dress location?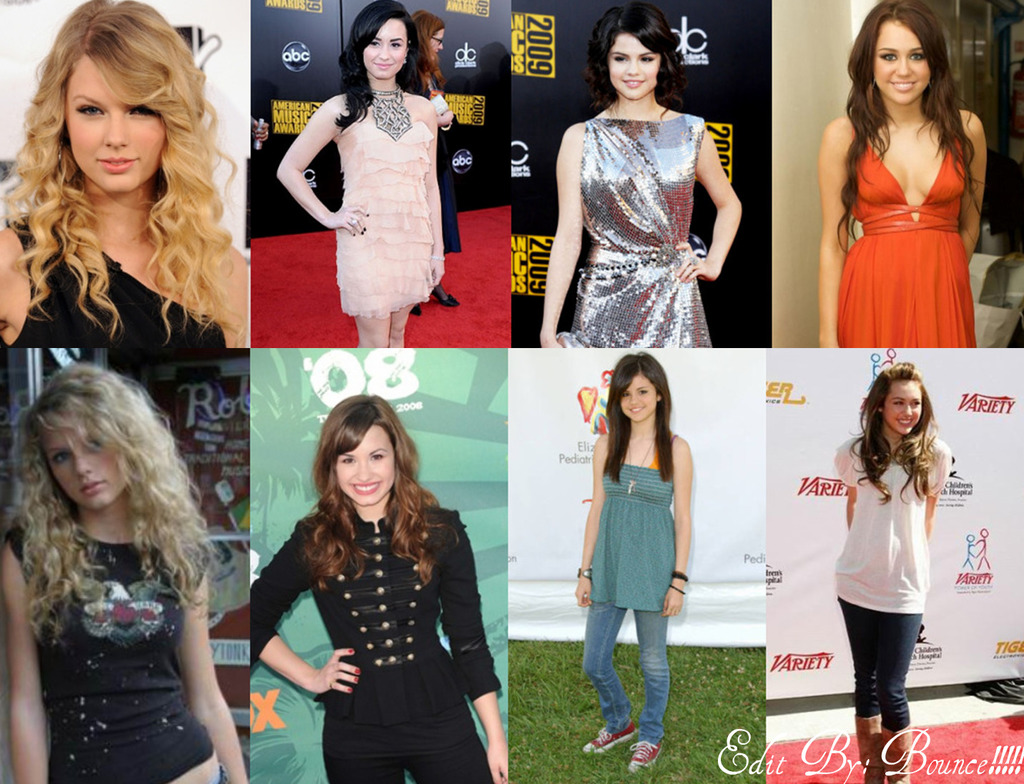
<box>21,217,220,357</box>
